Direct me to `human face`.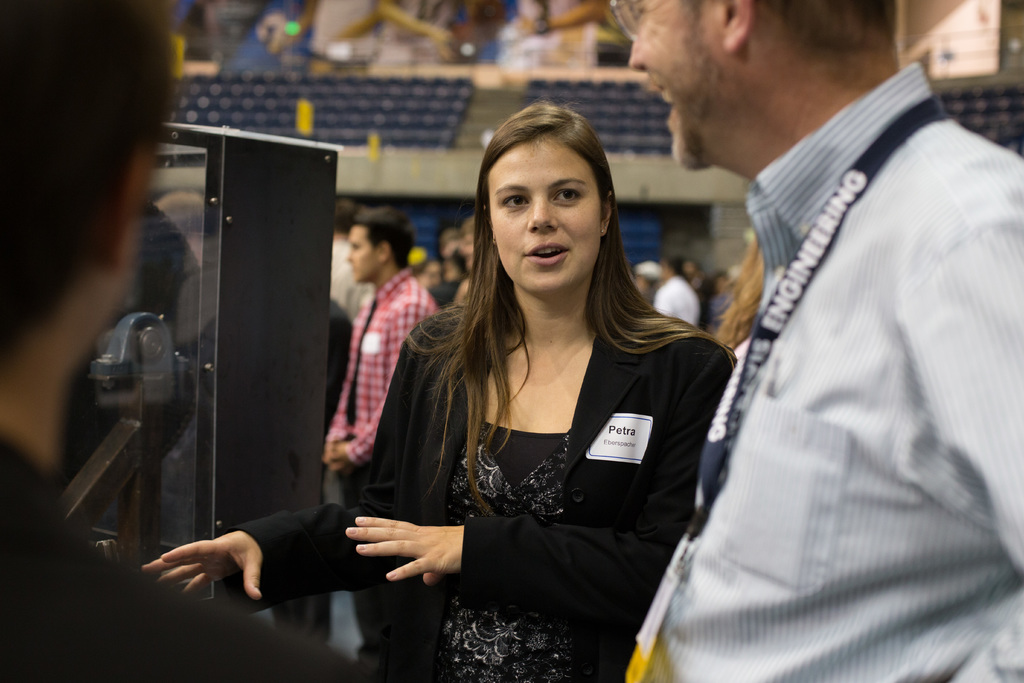
Direction: 489/136/602/290.
